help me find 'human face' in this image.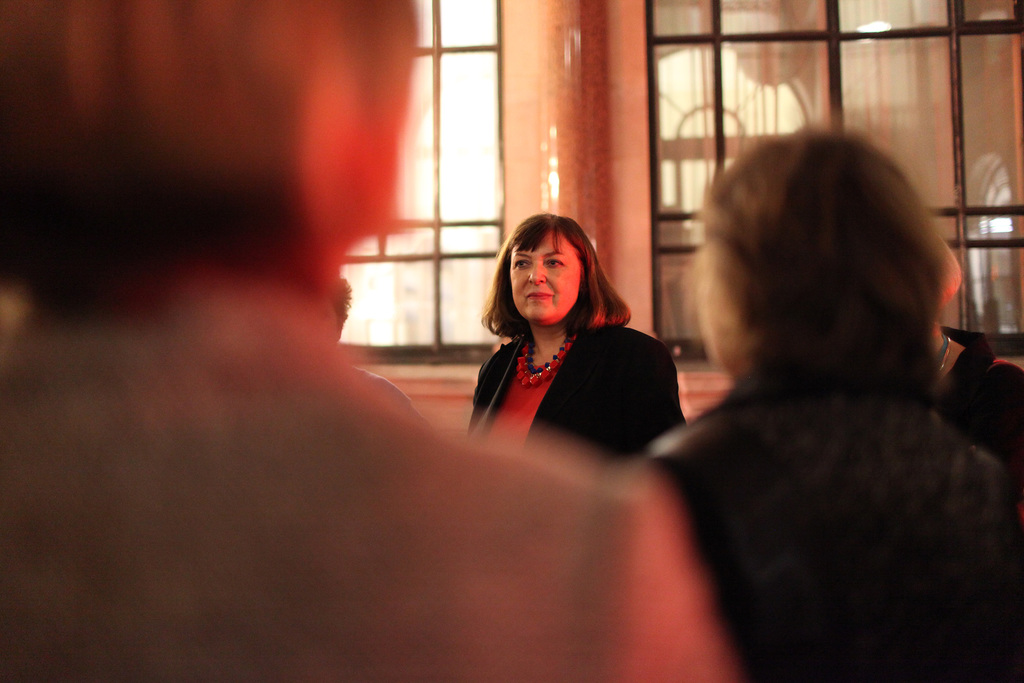
Found it: 509, 227, 582, 322.
